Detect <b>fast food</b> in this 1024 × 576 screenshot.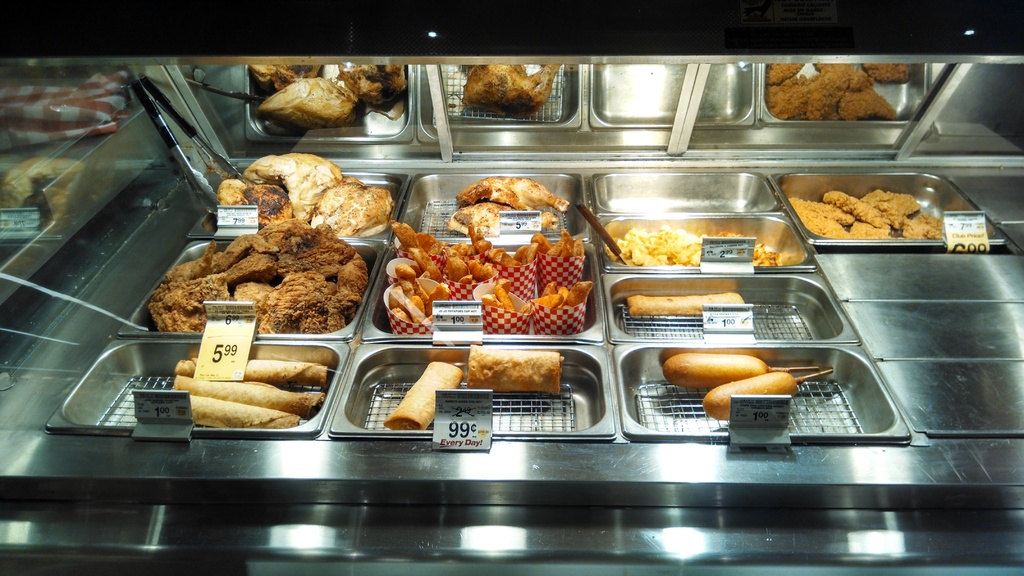
Detection: (x1=188, y1=392, x2=301, y2=431).
